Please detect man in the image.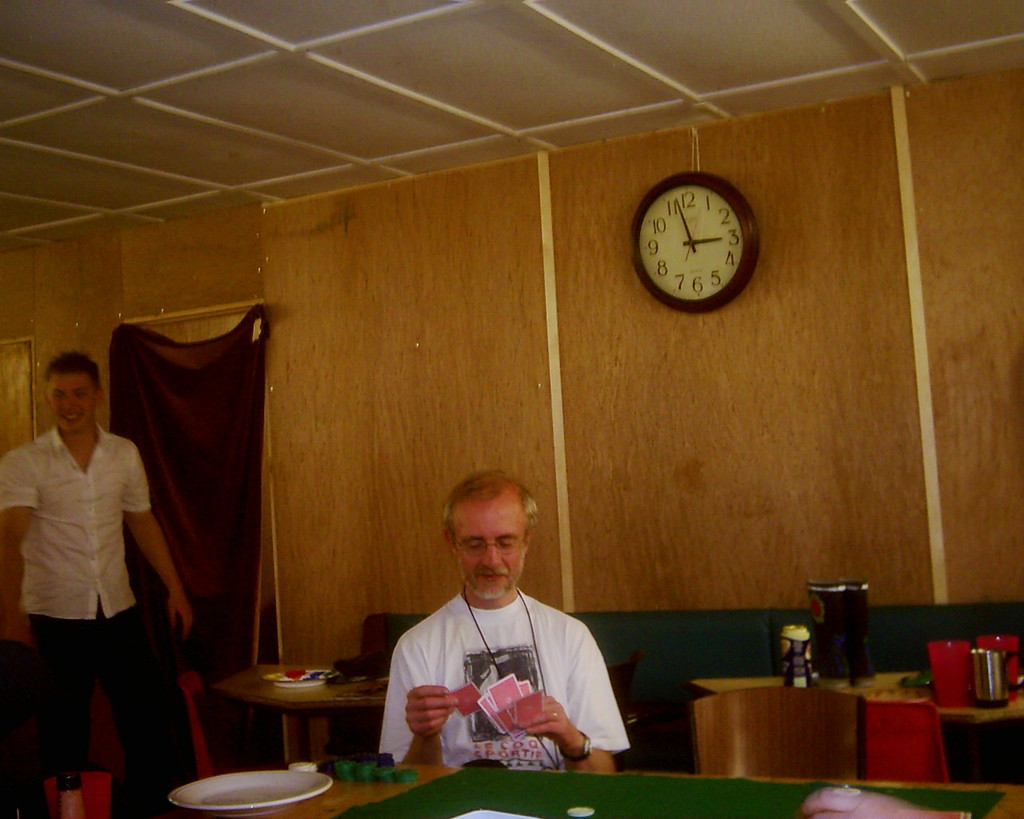
select_region(378, 470, 631, 769).
